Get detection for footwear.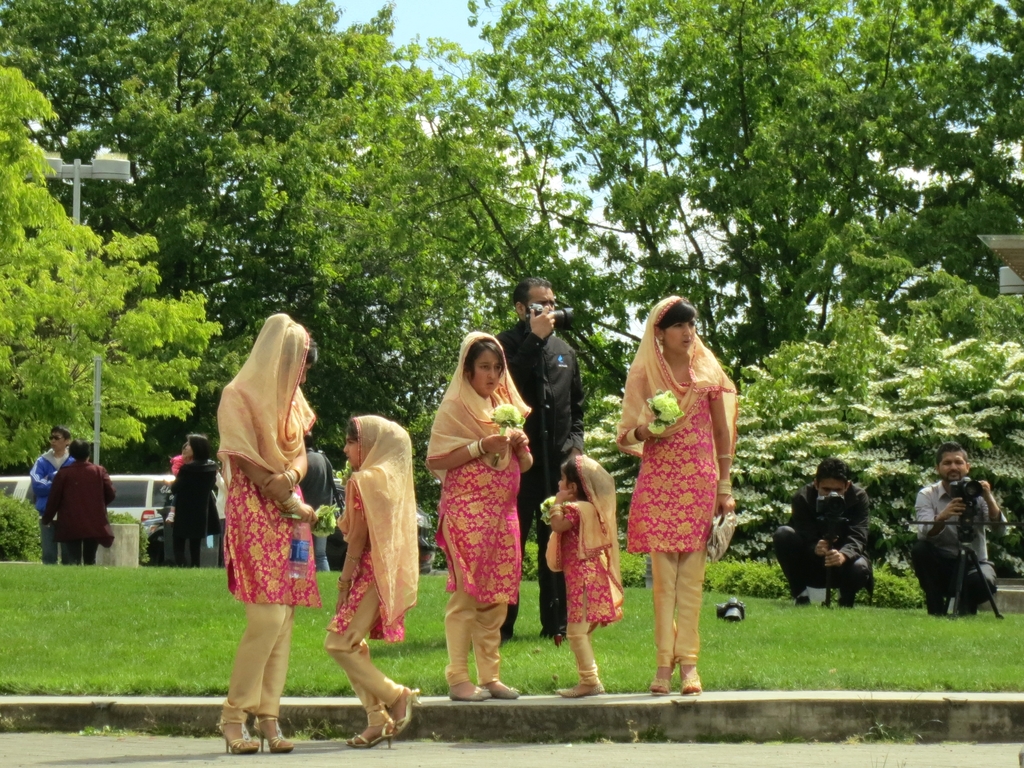
Detection: <bbox>650, 678, 673, 698</bbox>.
